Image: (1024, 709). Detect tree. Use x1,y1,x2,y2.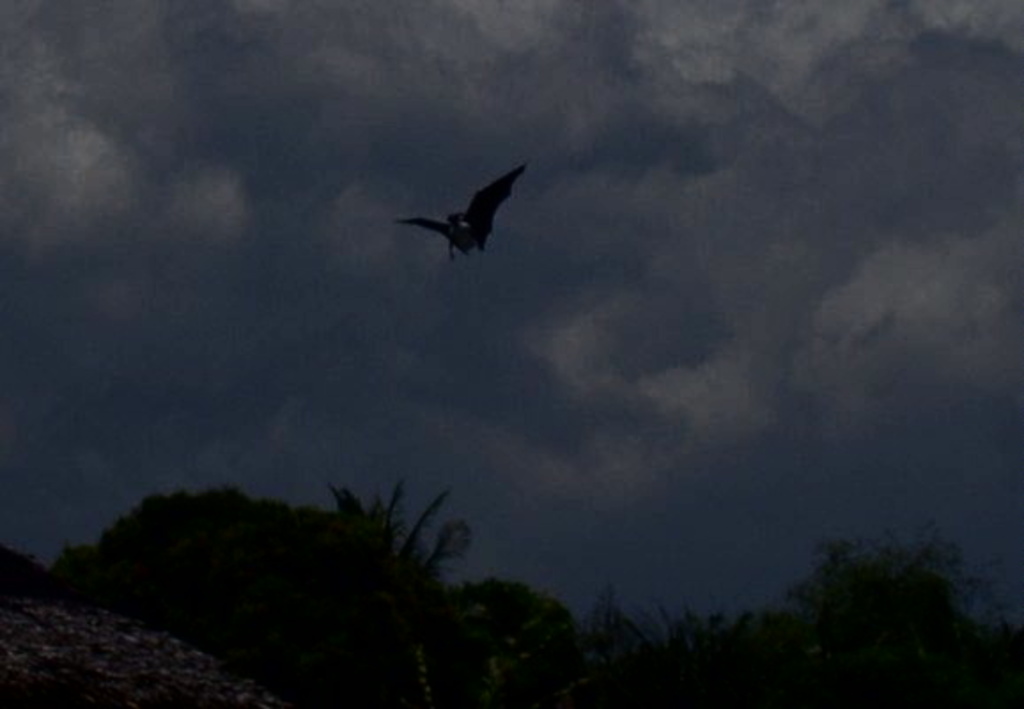
37,450,526,674.
